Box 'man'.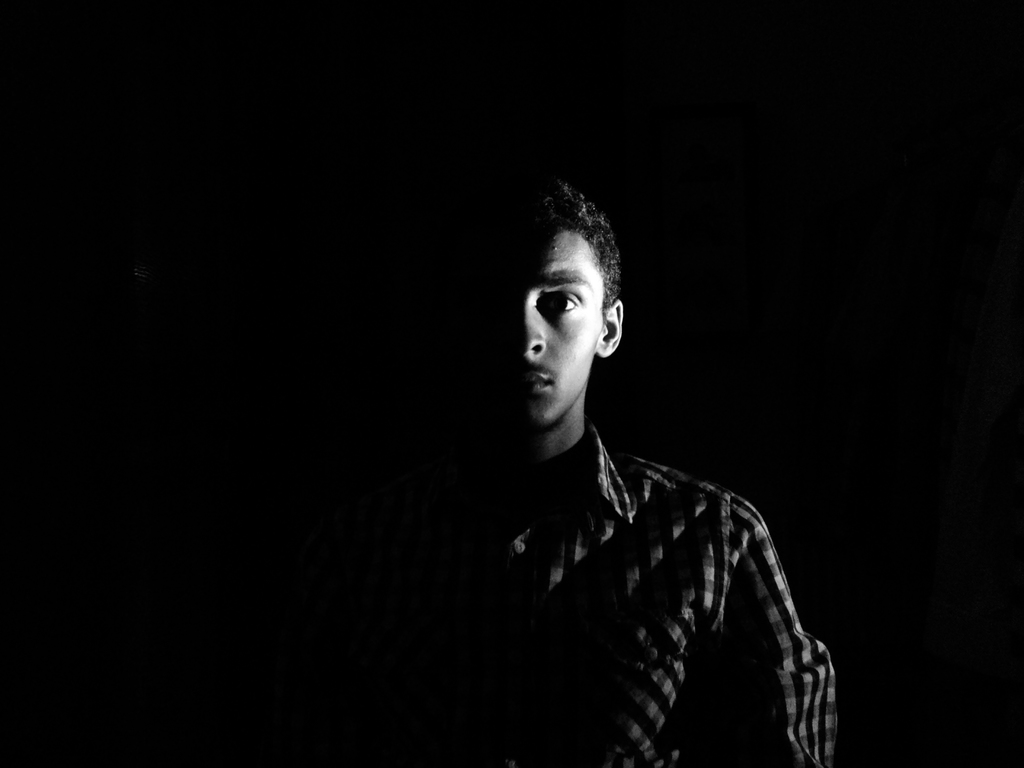
bbox(297, 173, 840, 755).
